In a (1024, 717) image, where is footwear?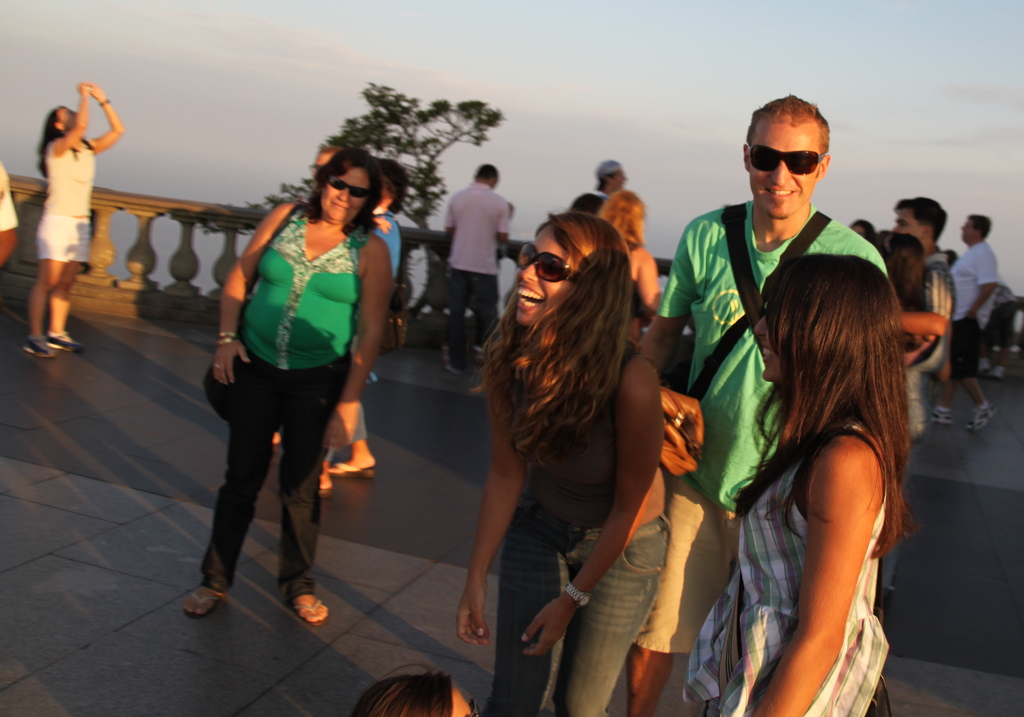
468,339,488,358.
